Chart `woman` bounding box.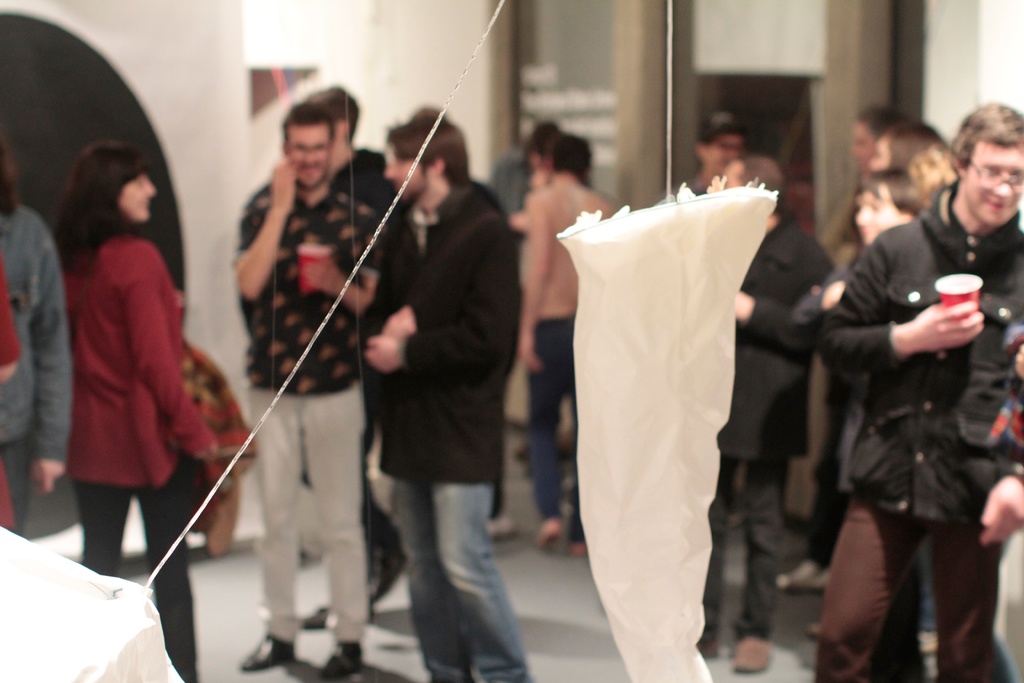
Charted: detection(872, 126, 944, 173).
